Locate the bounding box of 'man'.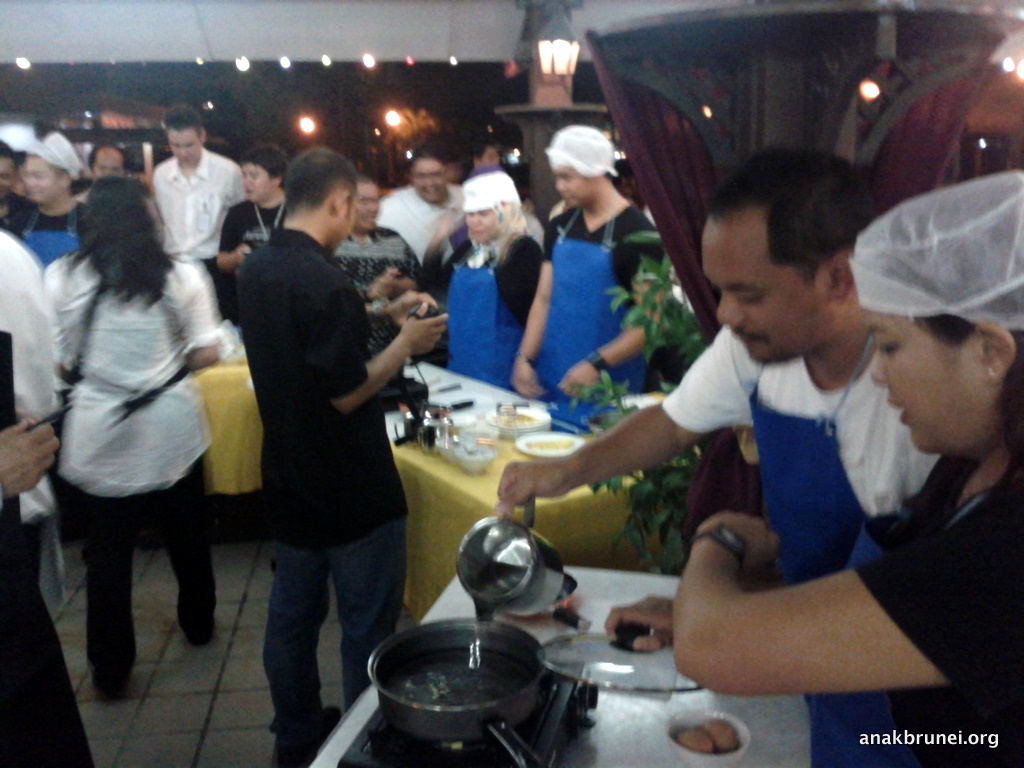
Bounding box: bbox=(329, 175, 426, 384).
